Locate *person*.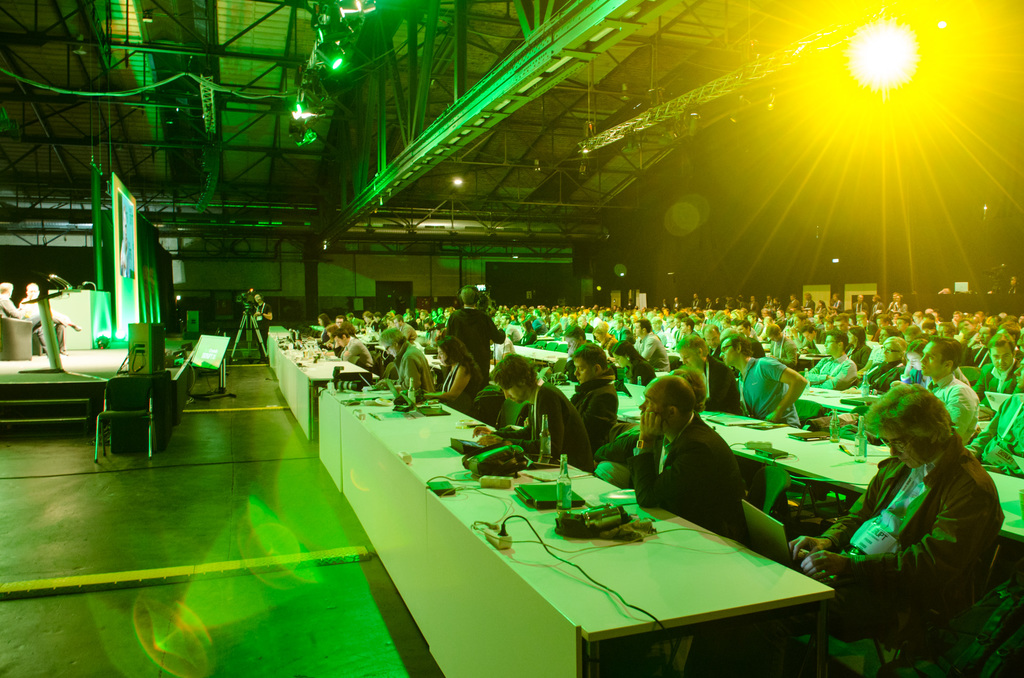
Bounding box: {"x1": 379, "y1": 329, "x2": 436, "y2": 389}.
